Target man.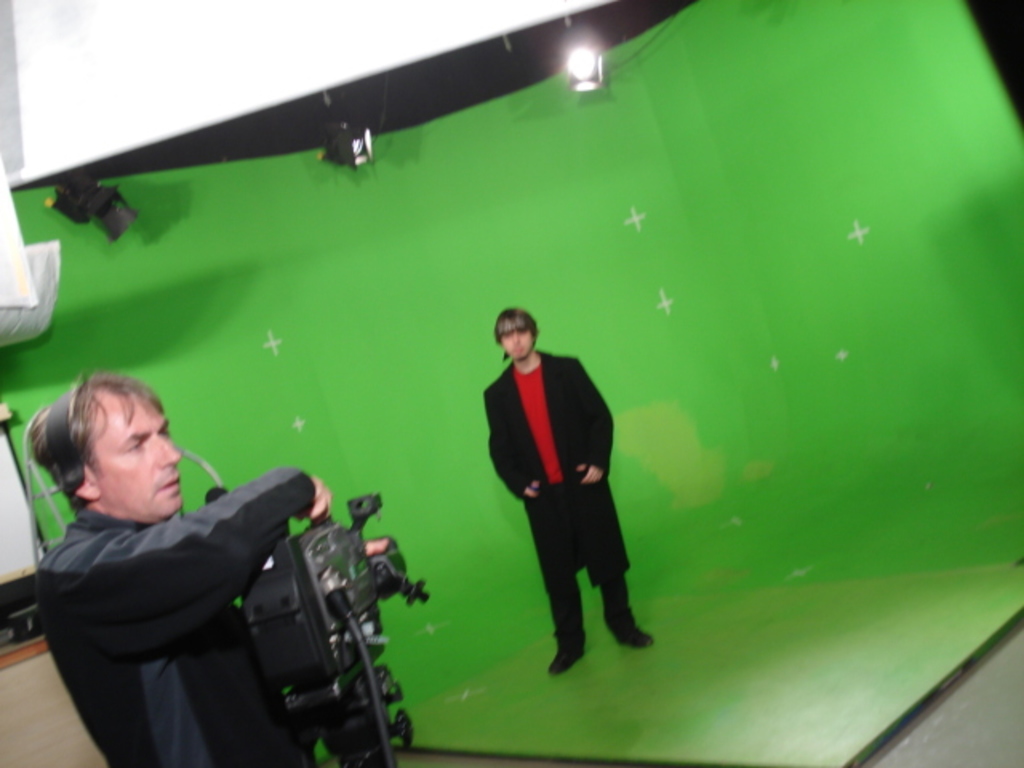
Target region: <bbox>482, 302, 658, 674</bbox>.
